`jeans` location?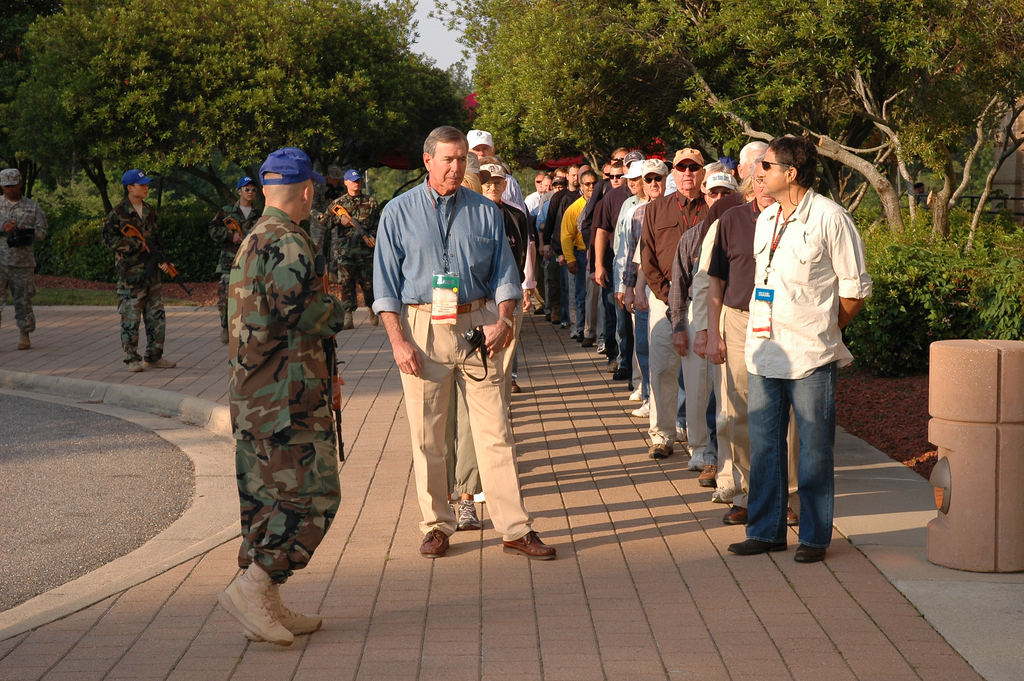
x1=636, y1=301, x2=646, y2=391
